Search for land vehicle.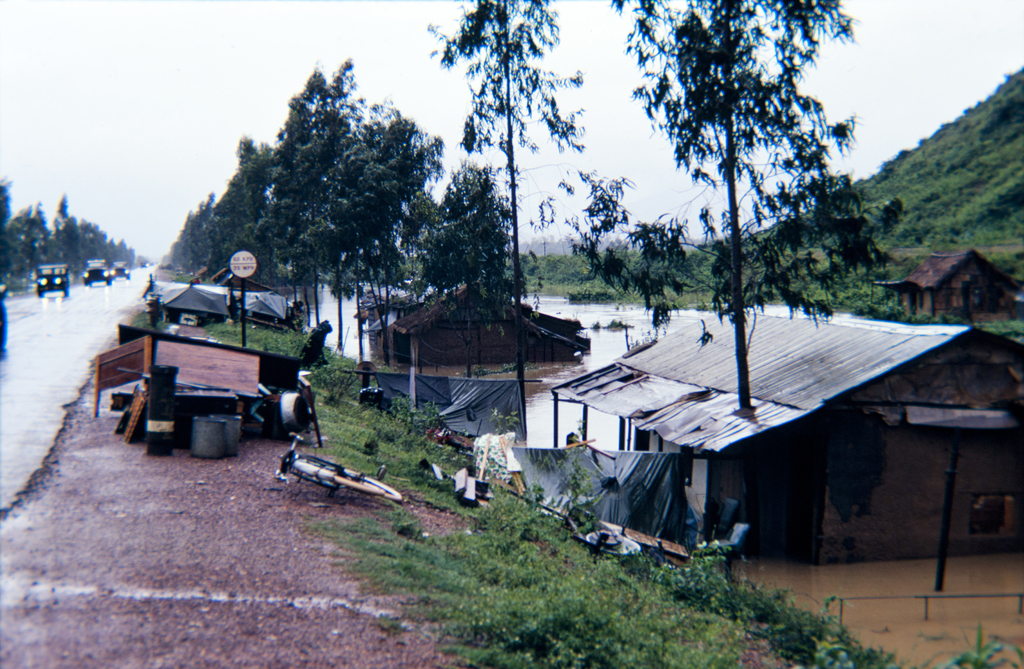
Found at detection(35, 260, 70, 295).
